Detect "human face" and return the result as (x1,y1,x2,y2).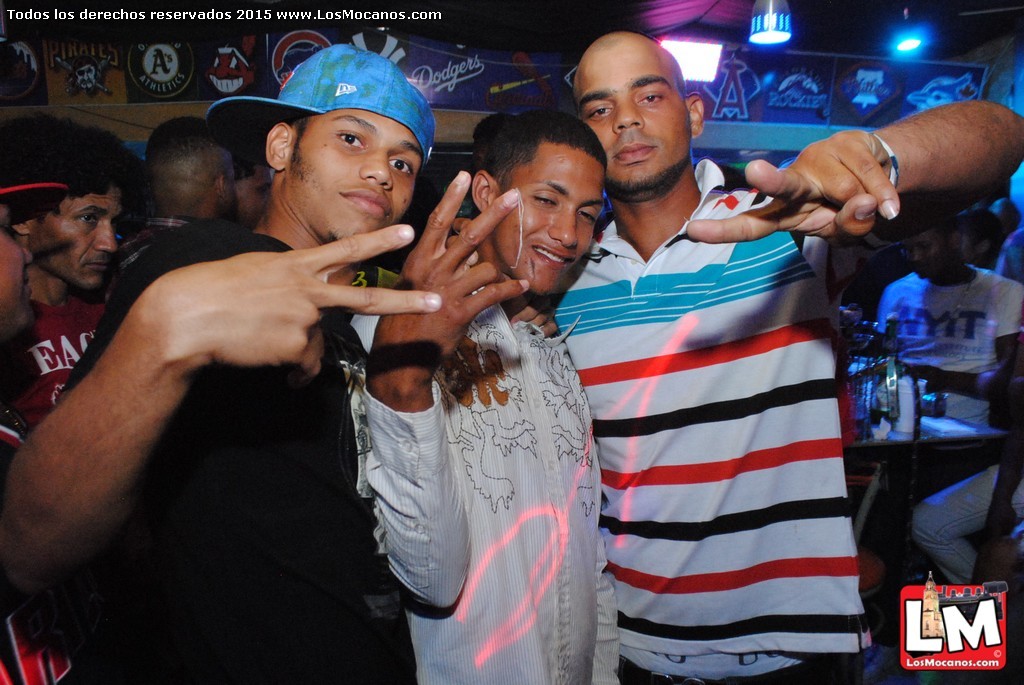
(902,231,940,287).
